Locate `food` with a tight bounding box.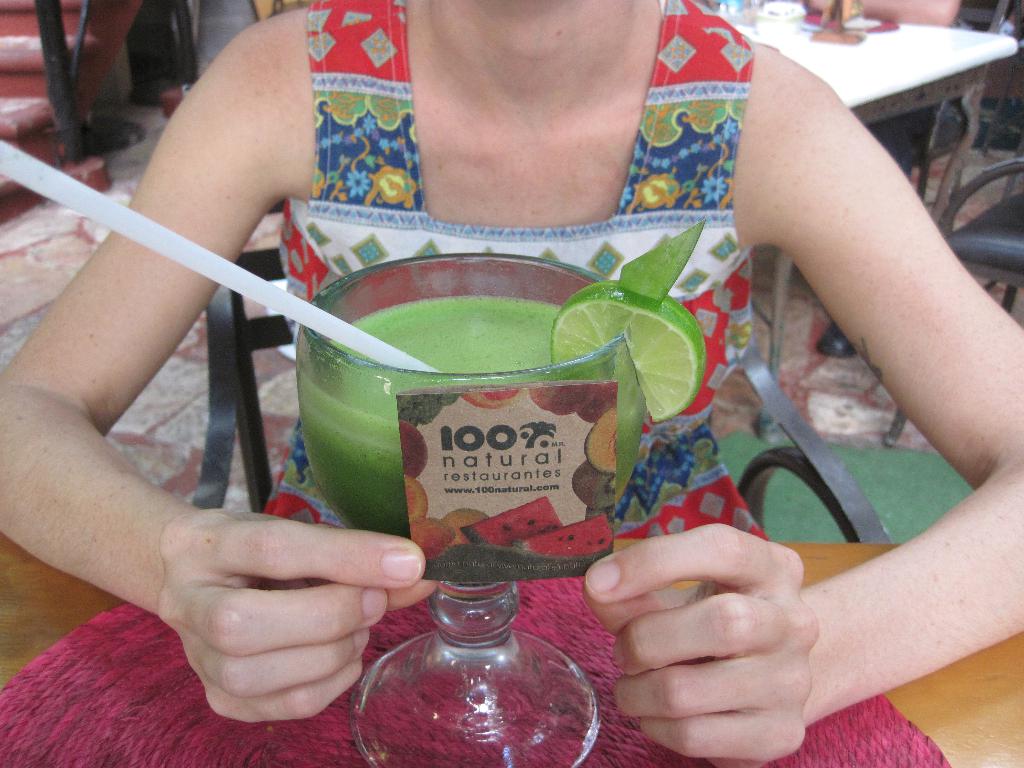
pyautogui.locateOnScreen(442, 508, 490, 547).
